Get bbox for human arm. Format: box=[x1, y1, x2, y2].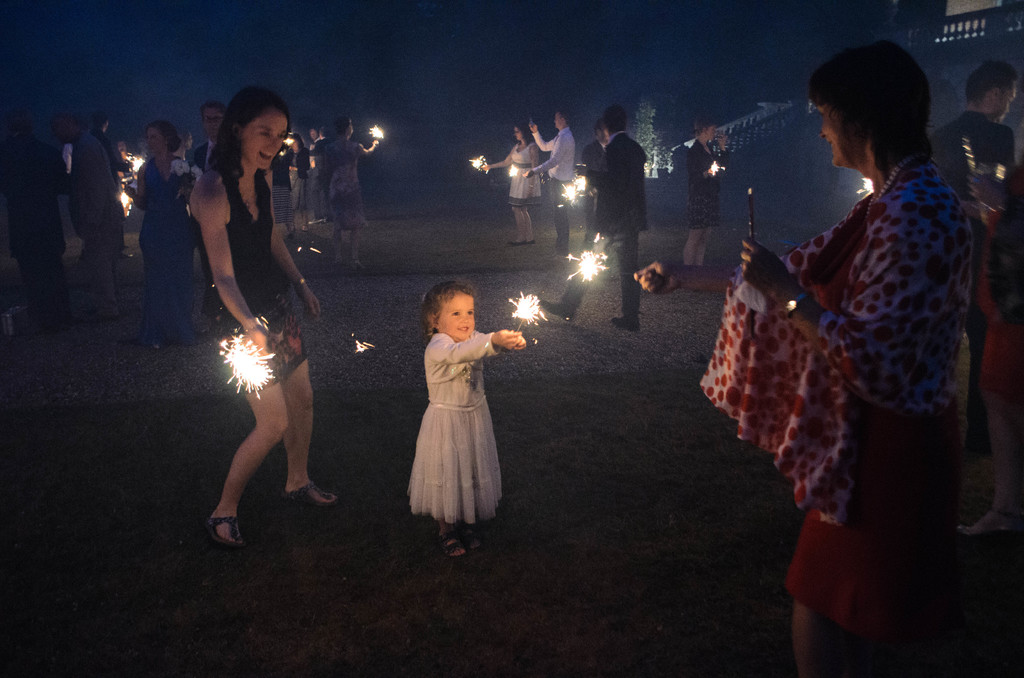
box=[106, 138, 129, 175].
